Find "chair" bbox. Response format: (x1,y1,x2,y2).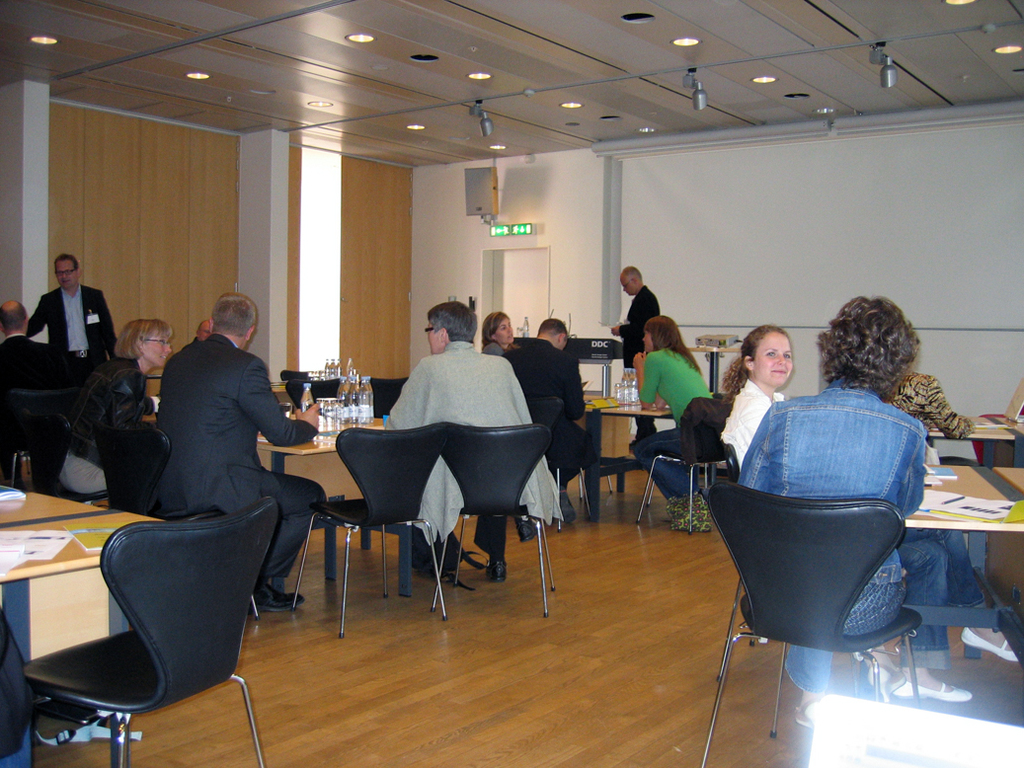
(293,423,445,638).
